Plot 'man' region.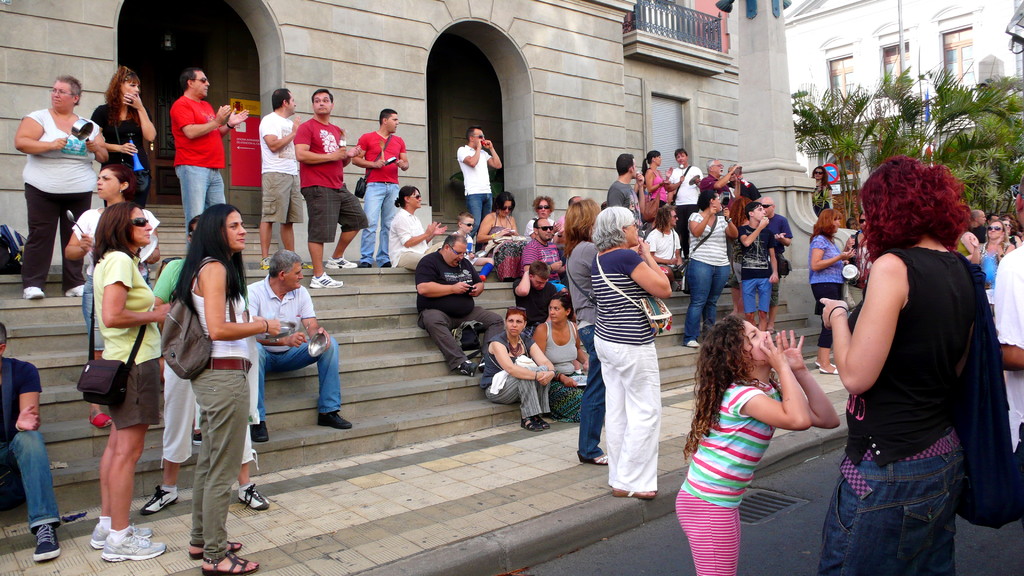
Plotted at {"x1": 559, "y1": 198, "x2": 580, "y2": 248}.
